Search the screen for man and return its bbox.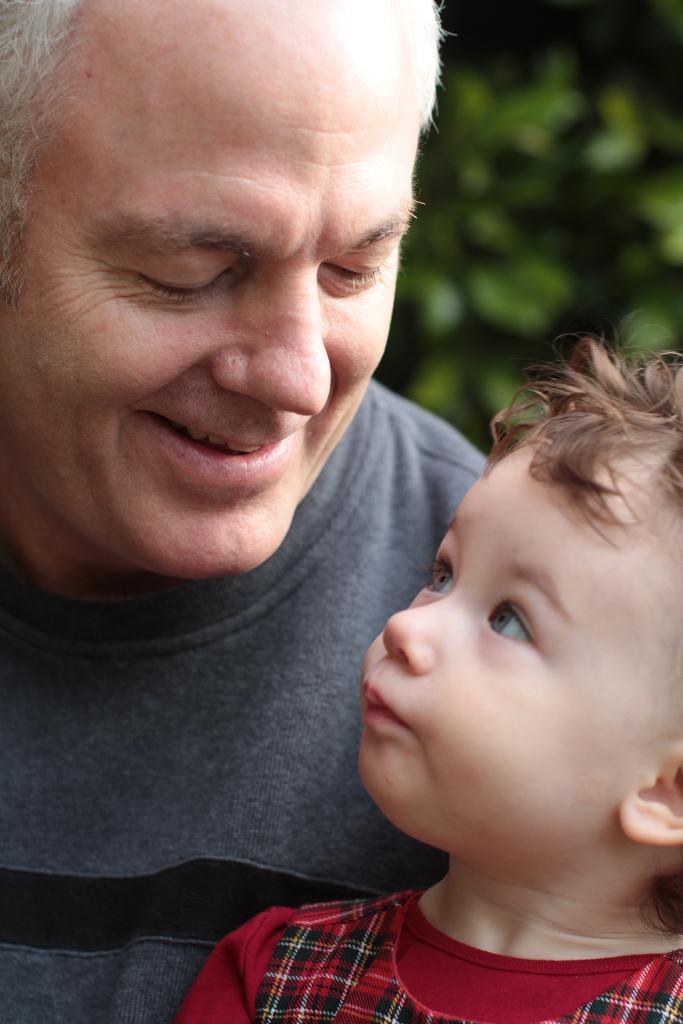
Found: 0,0,485,1023.
